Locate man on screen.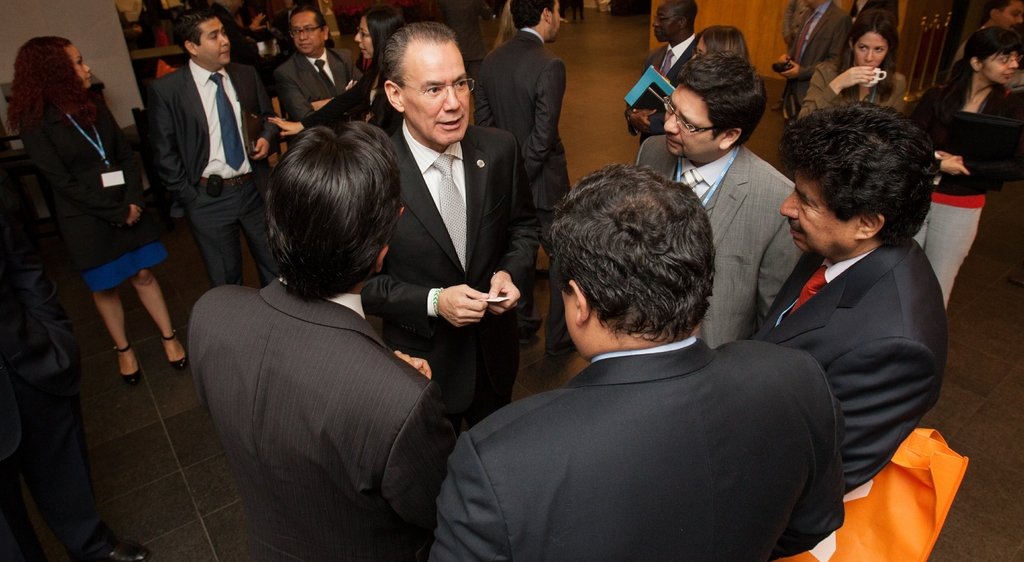
On screen at crop(0, 156, 152, 561).
